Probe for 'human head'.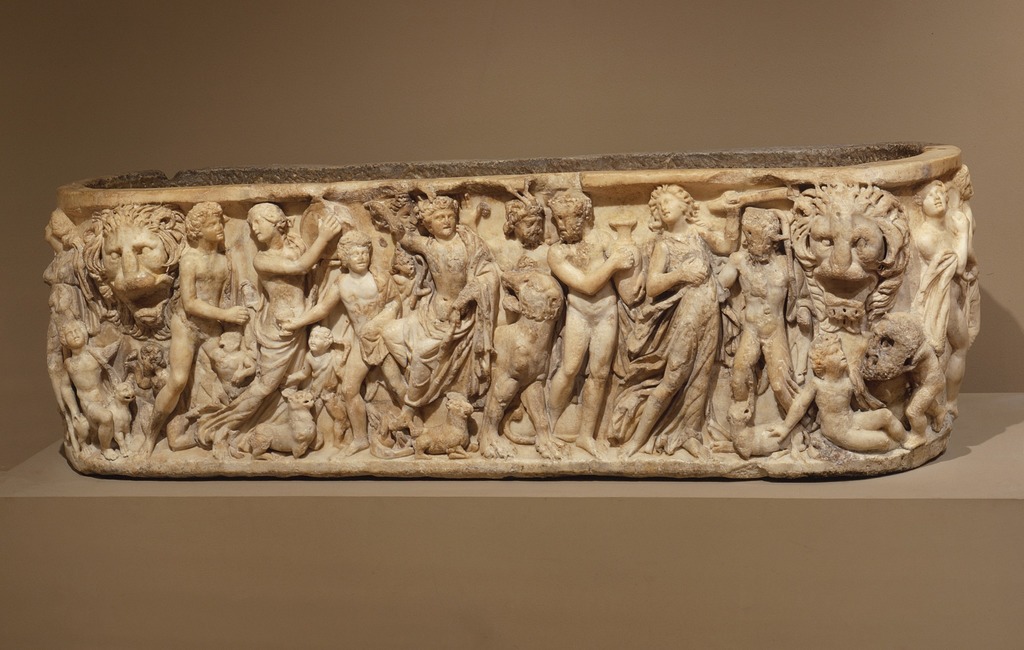
Probe result: <bbox>179, 199, 226, 241</bbox>.
